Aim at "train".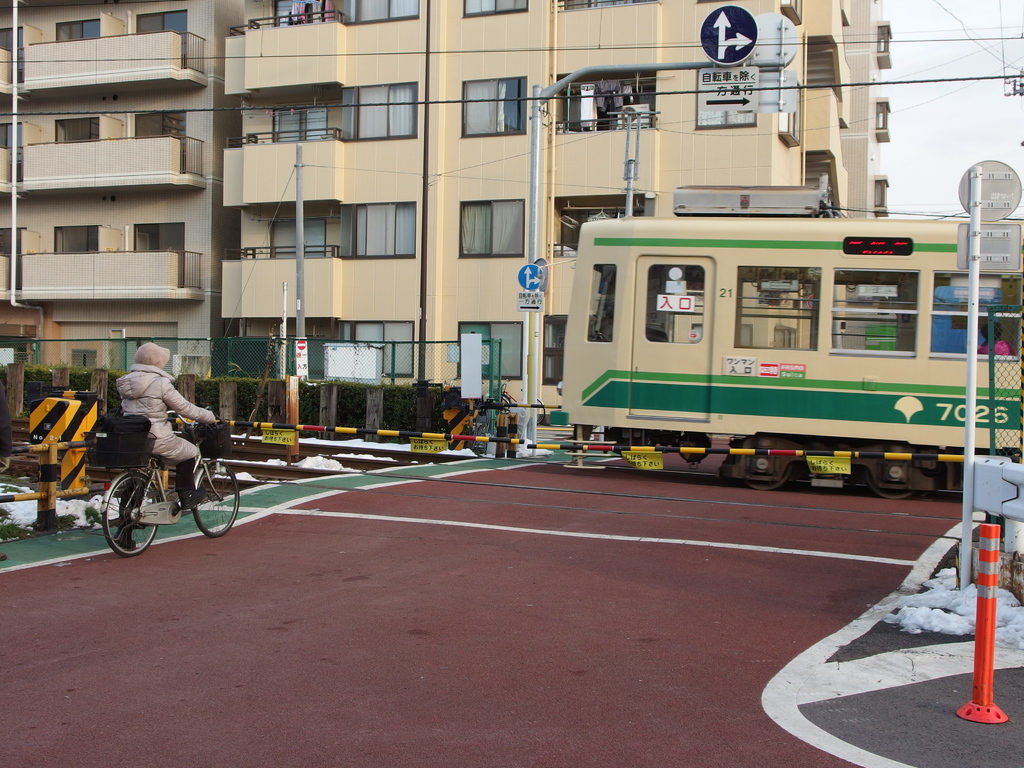
Aimed at {"left": 559, "top": 212, "right": 1023, "bottom": 490}.
